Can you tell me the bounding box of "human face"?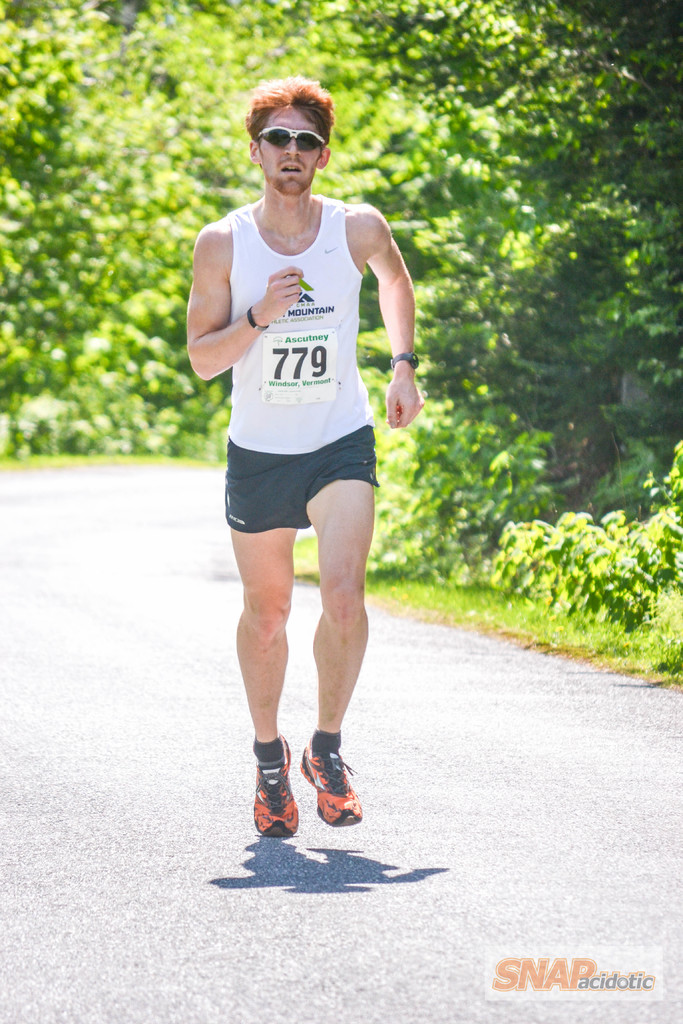
258 109 320 193.
